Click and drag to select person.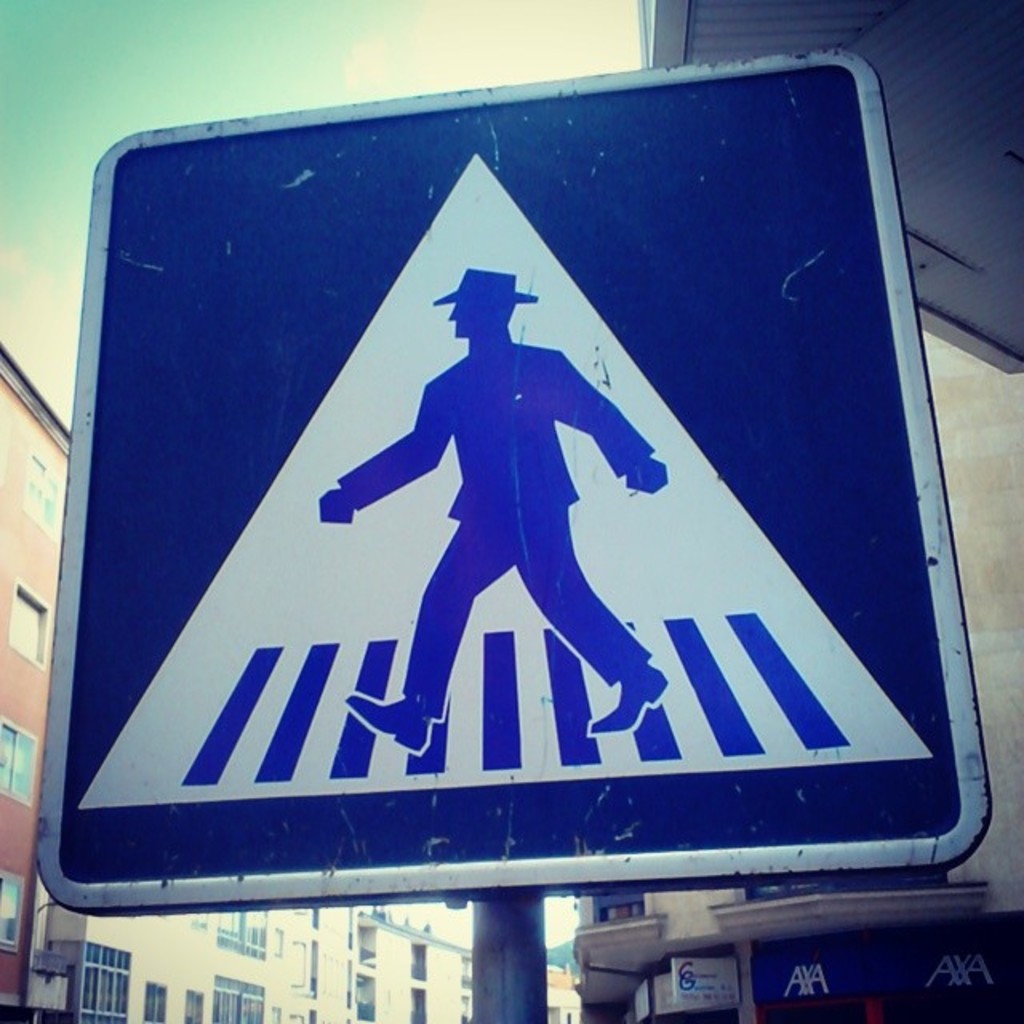
Selection: [left=325, top=267, right=667, bottom=750].
